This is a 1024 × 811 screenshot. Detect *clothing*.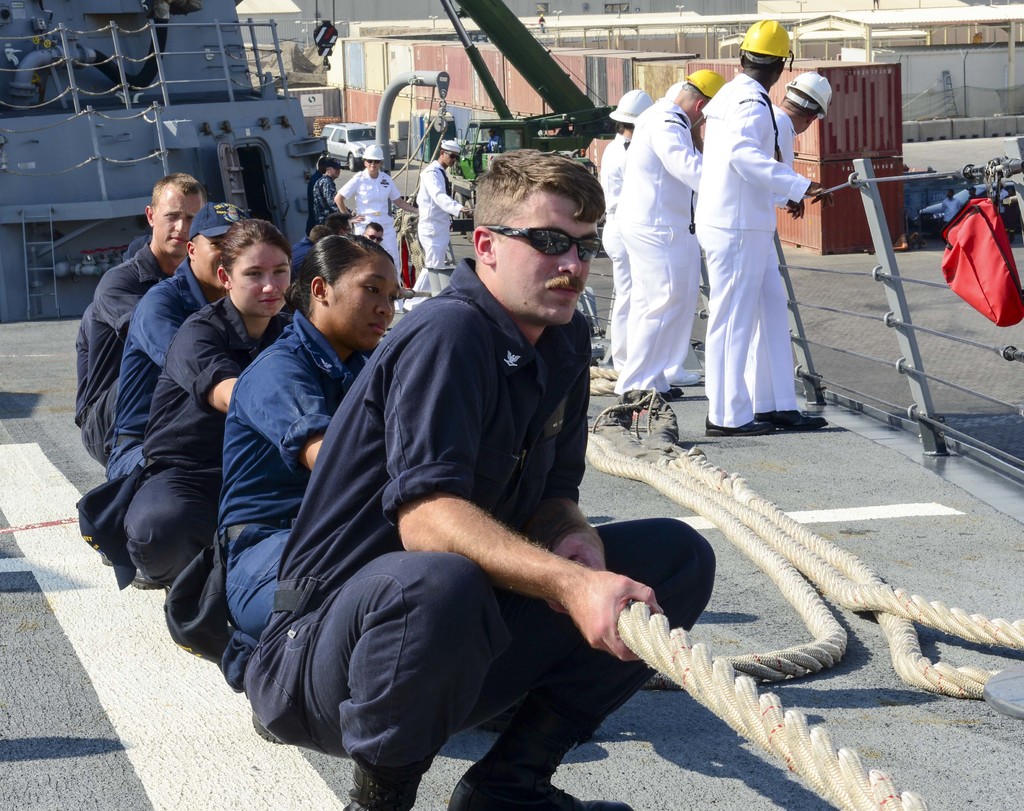
{"x1": 752, "y1": 98, "x2": 801, "y2": 237}.
